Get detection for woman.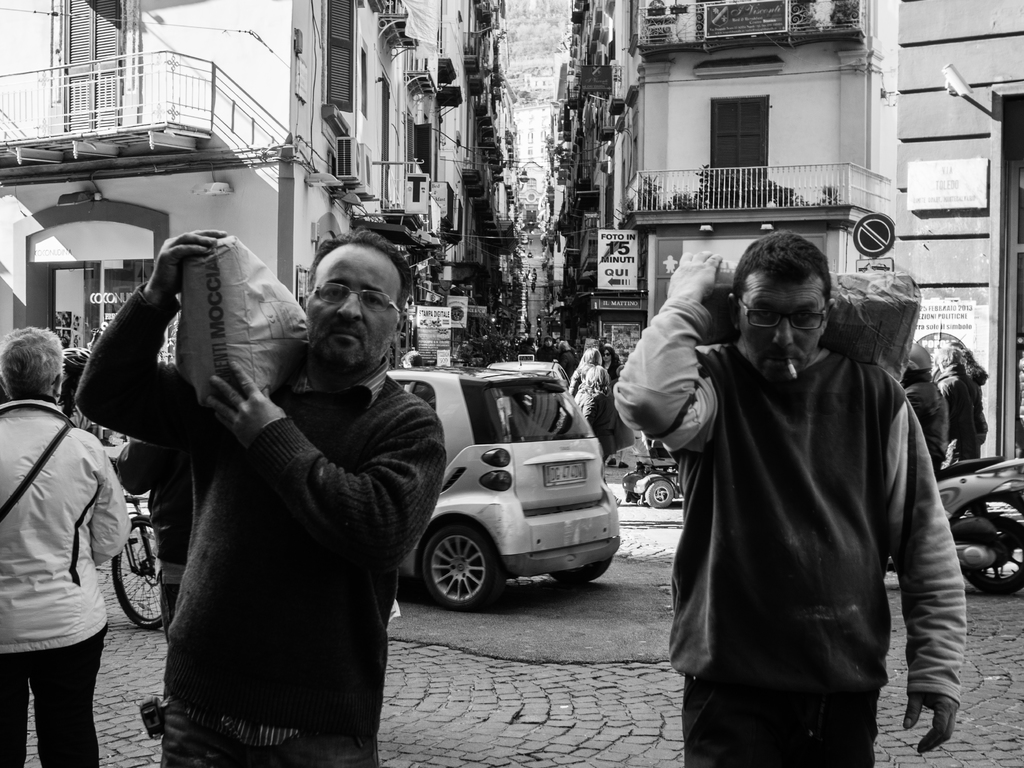
Detection: crop(567, 343, 609, 455).
